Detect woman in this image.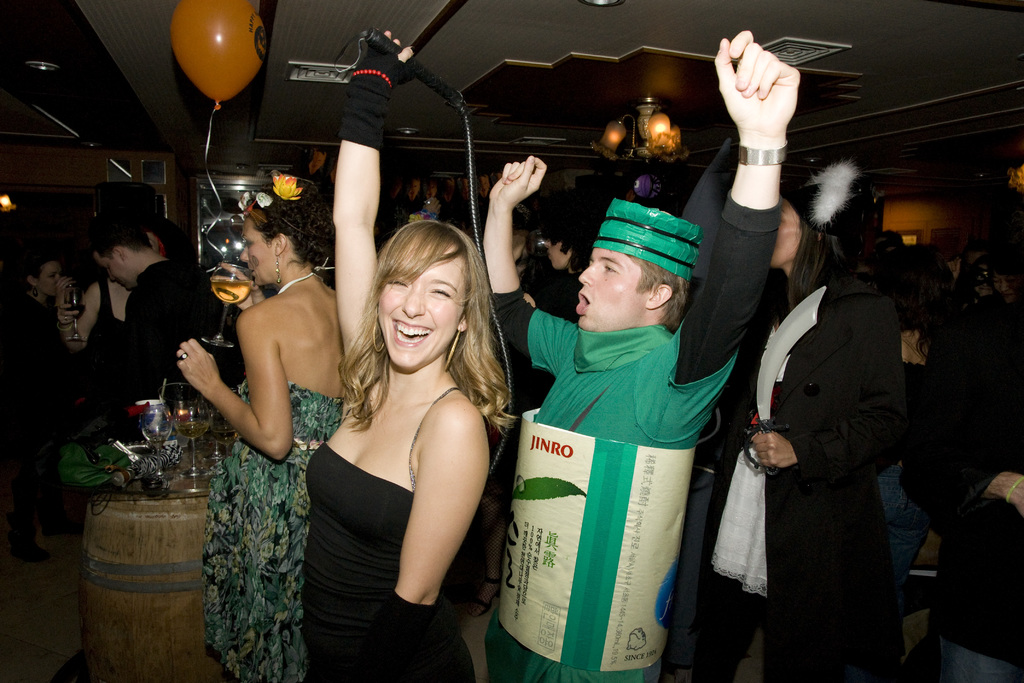
Detection: [0, 248, 79, 440].
